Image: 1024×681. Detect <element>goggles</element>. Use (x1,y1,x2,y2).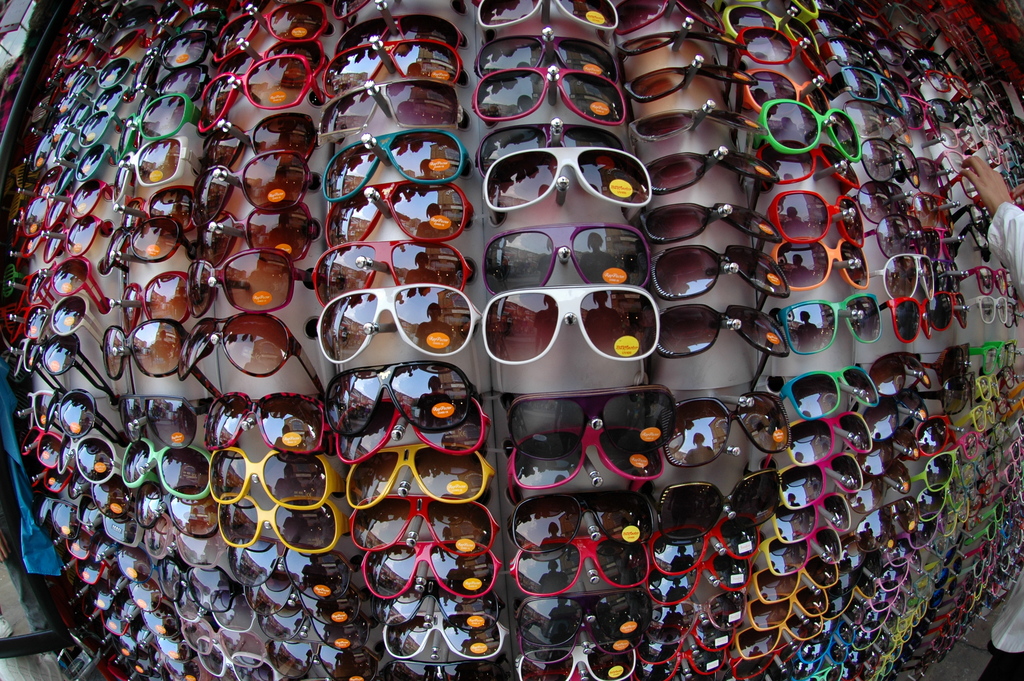
(729,25,830,72).
